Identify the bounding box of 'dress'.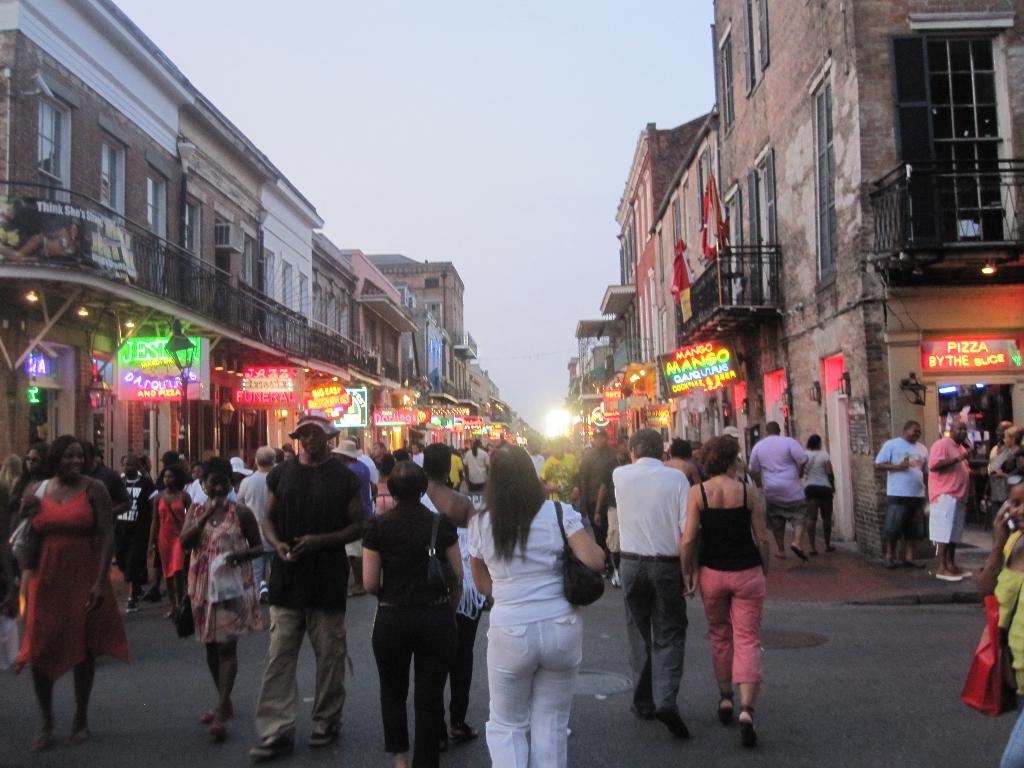
pyautogui.locateOnScreen(154, 488, 188, 579).
